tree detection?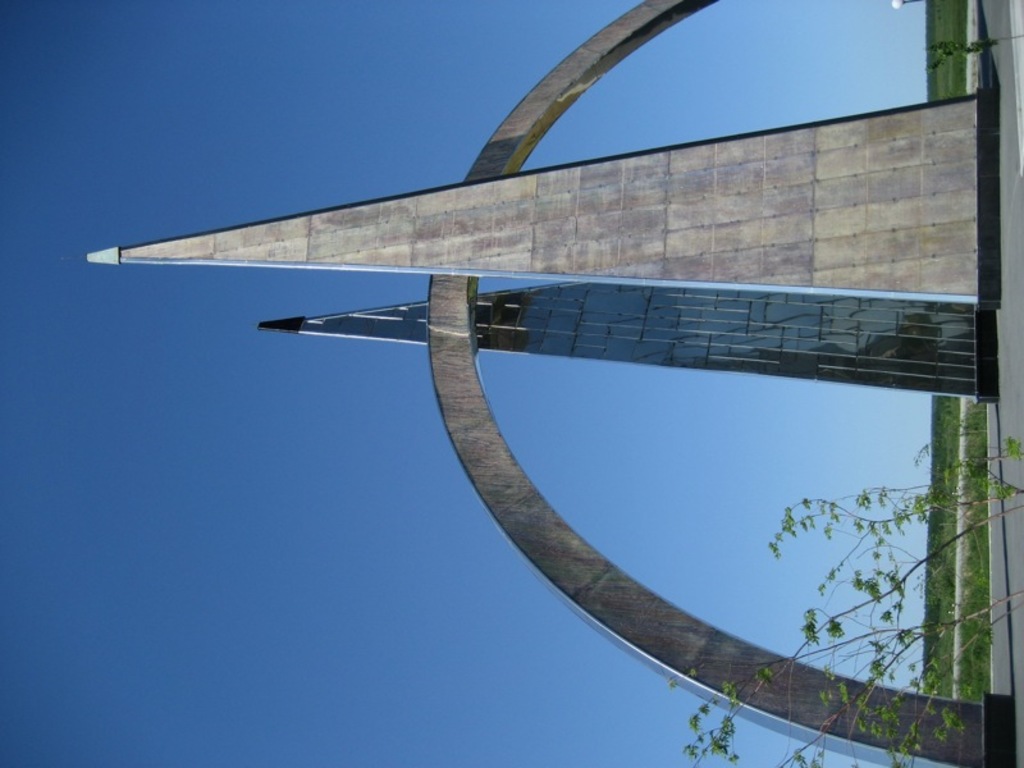
select_region(667, 445, 1023, 767)
